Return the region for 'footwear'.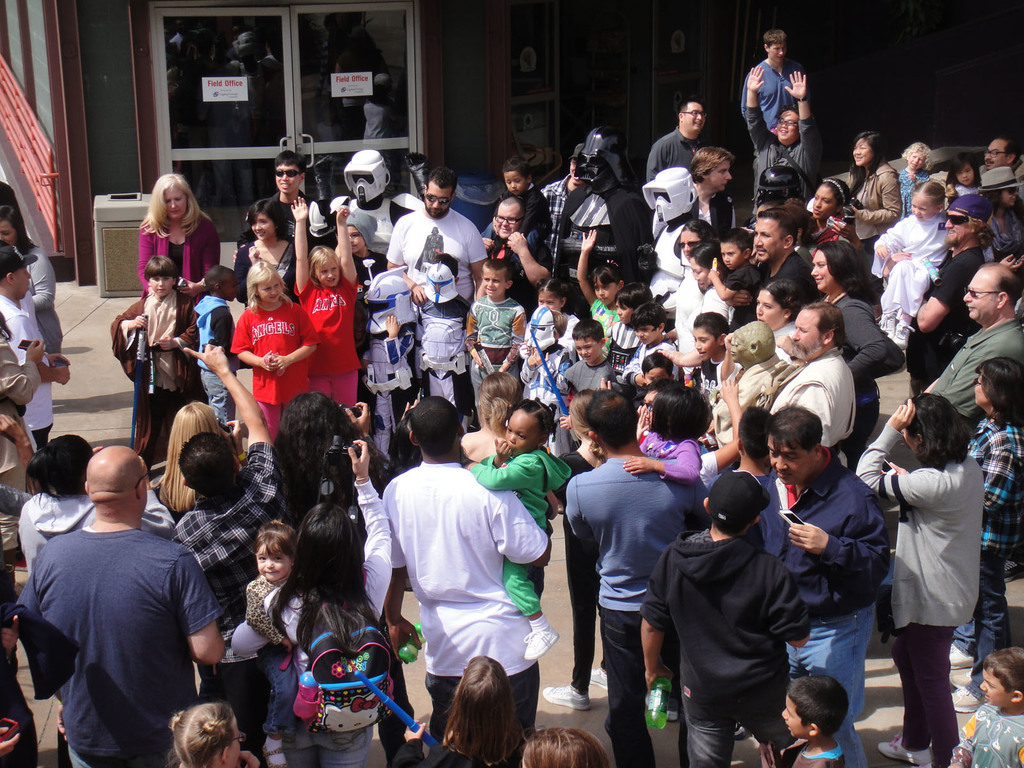
(591,664,606,689).
